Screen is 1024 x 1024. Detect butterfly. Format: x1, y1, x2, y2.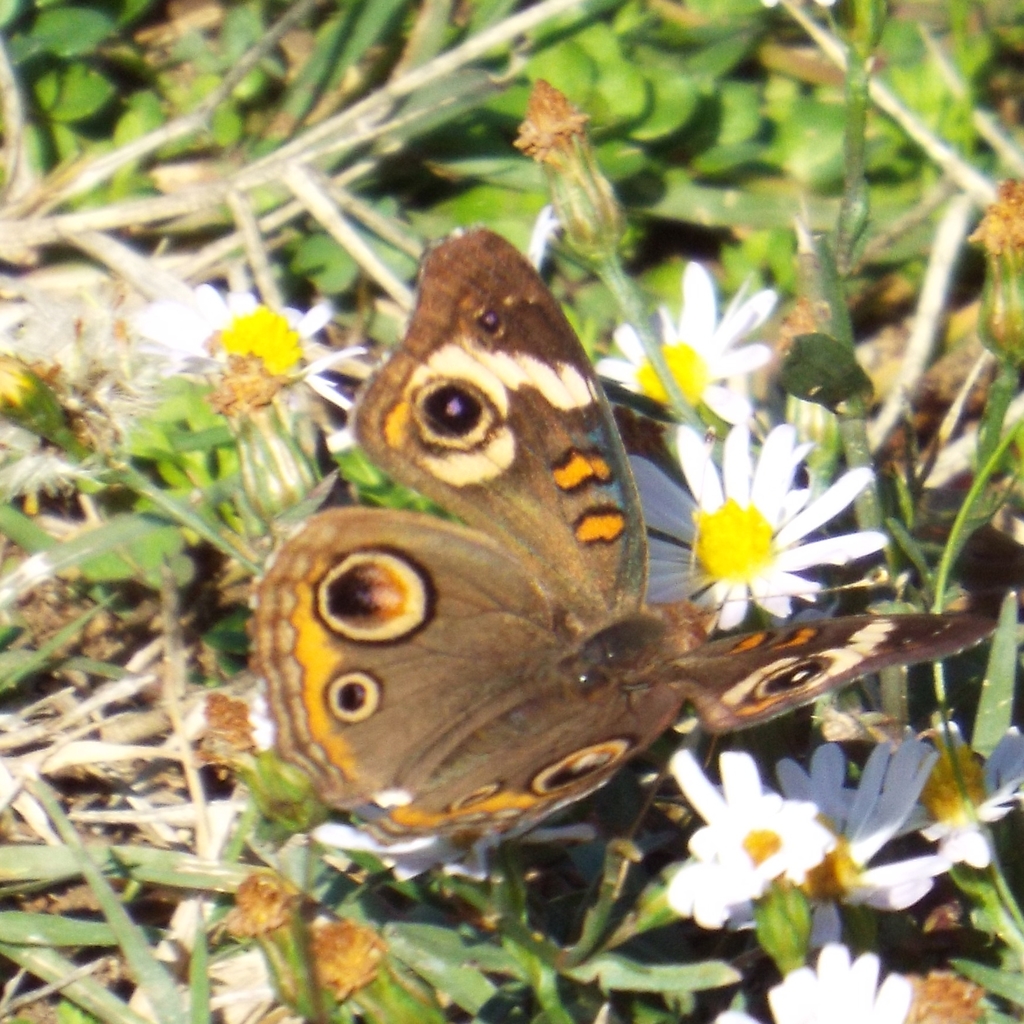
271, 244, 920, 891.
